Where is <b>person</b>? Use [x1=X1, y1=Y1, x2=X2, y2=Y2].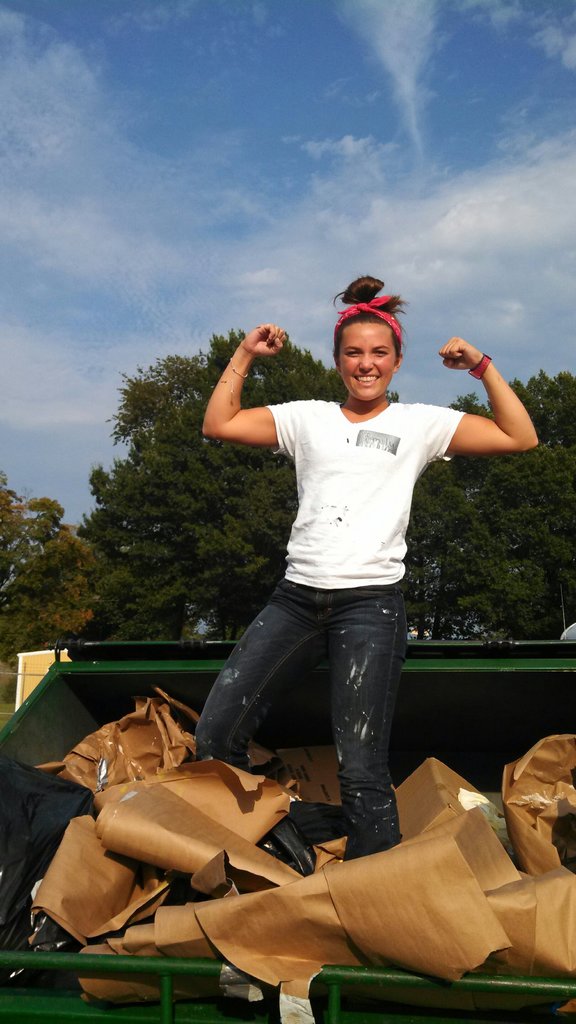
[x1=197, y1=263, x2=541, y2=861].
